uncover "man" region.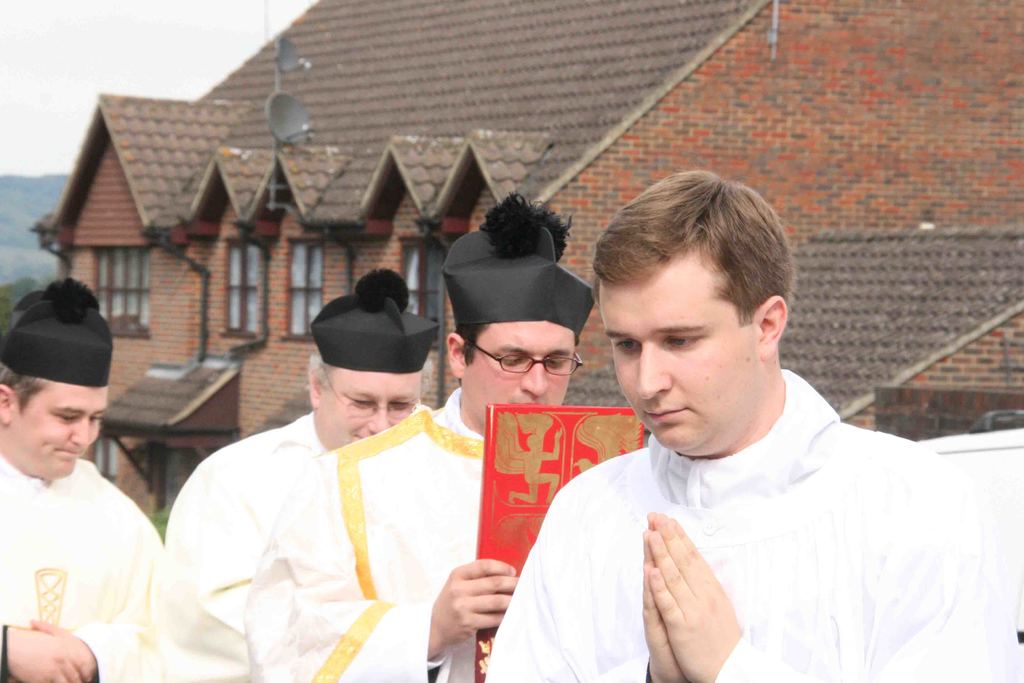
Uncovered: rect(472, 176, 961, 671).
